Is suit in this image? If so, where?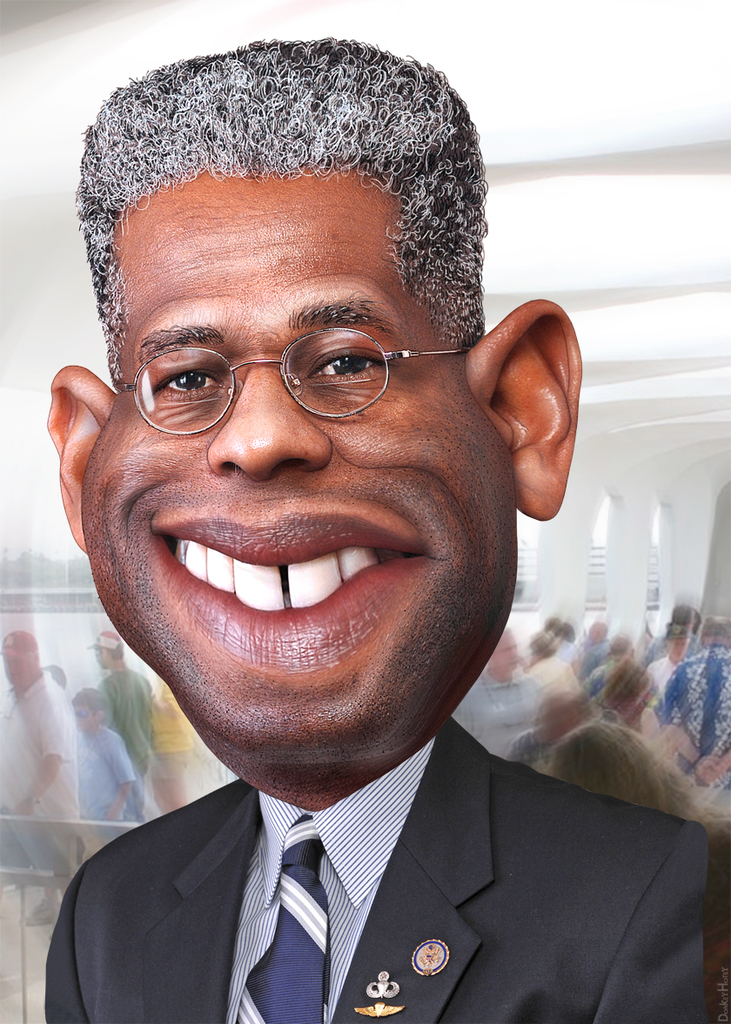
Yes, at [left=12, top=689, right=730, bottom=1018].
